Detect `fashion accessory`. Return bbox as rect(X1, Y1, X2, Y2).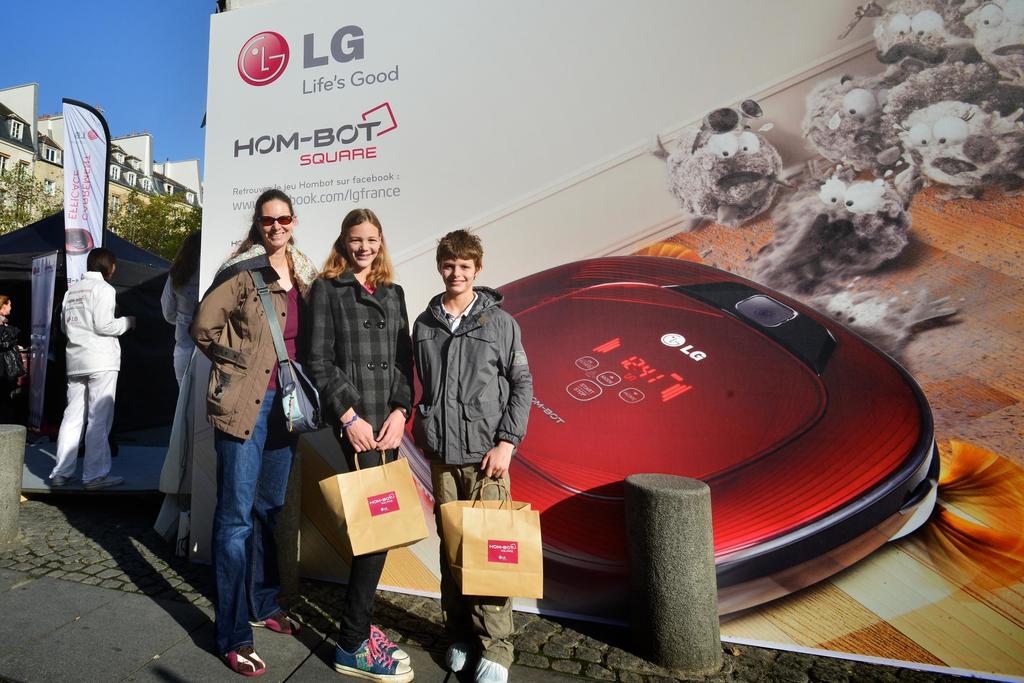
rect(247, 268, 335, 433).
